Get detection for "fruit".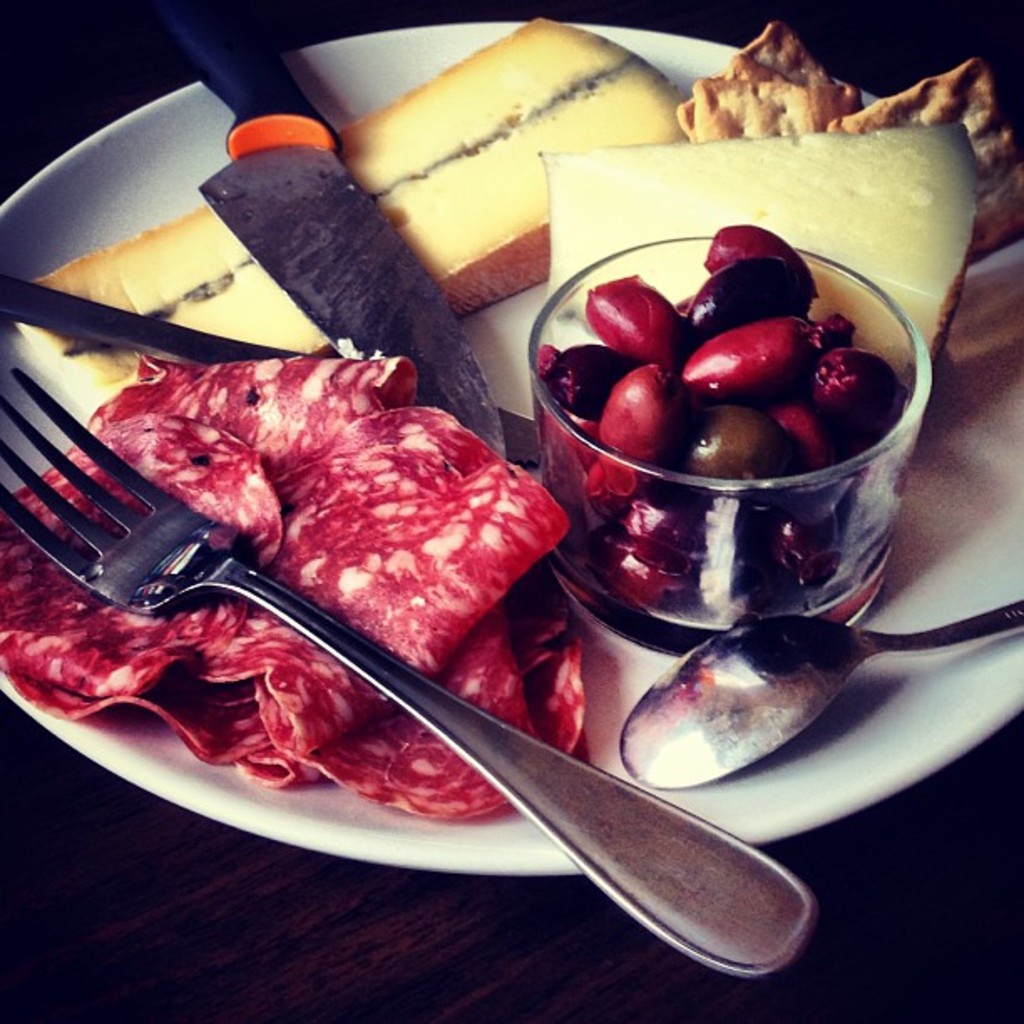
Detection: bbox=(808, 348, 905, 435).
